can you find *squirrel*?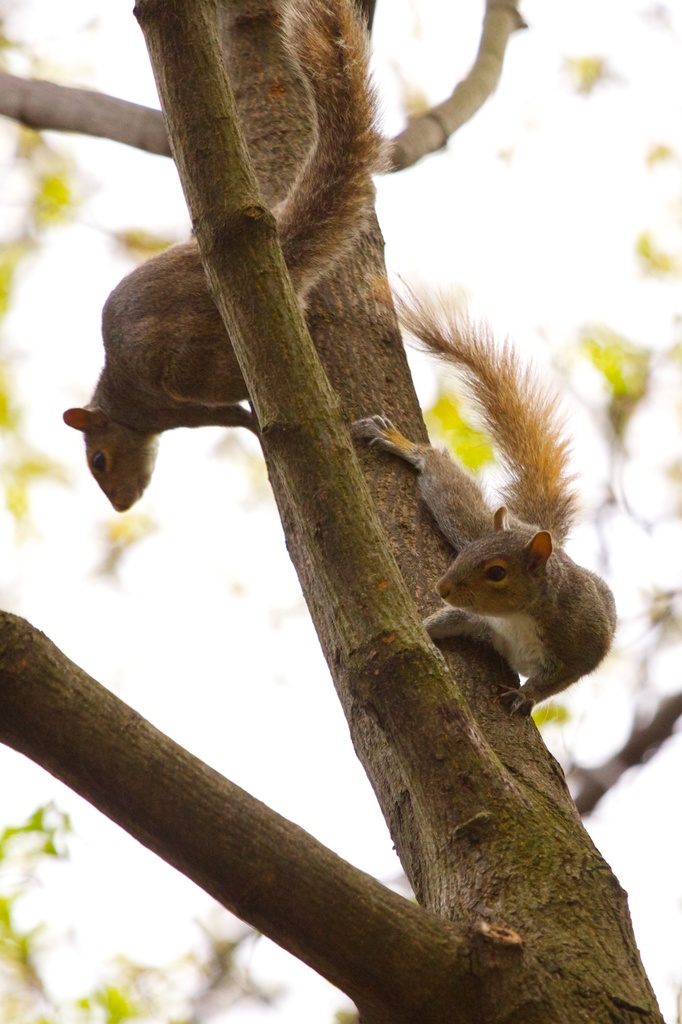
Yes, bounding box: <bbox>59, 0, 398, 515</bbox>.
